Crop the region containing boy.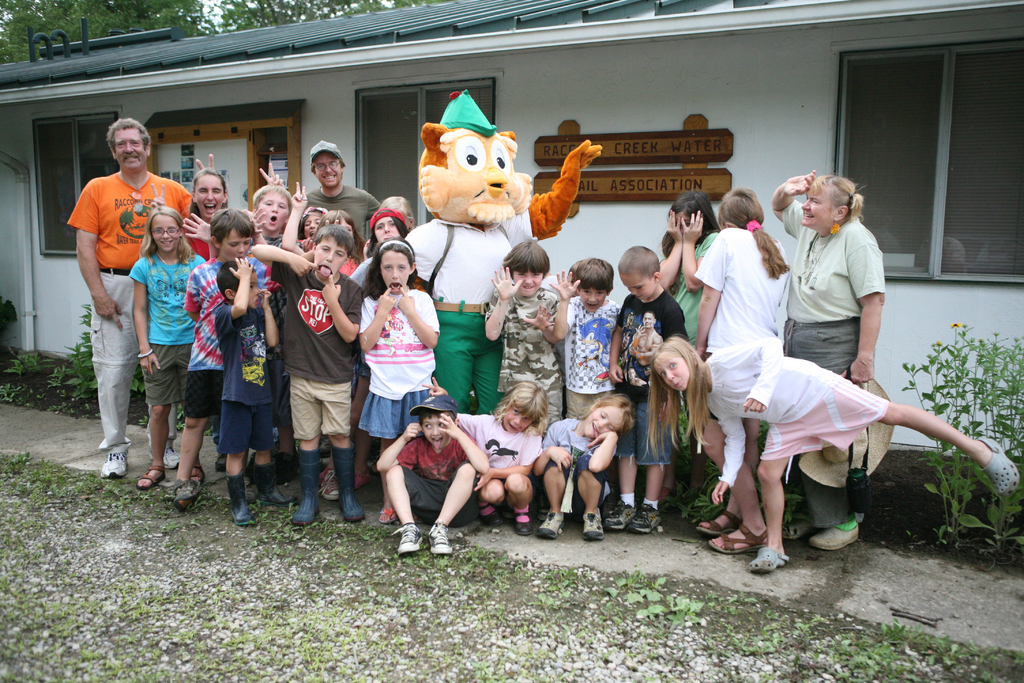
Crop region: 182 185 304 485.
